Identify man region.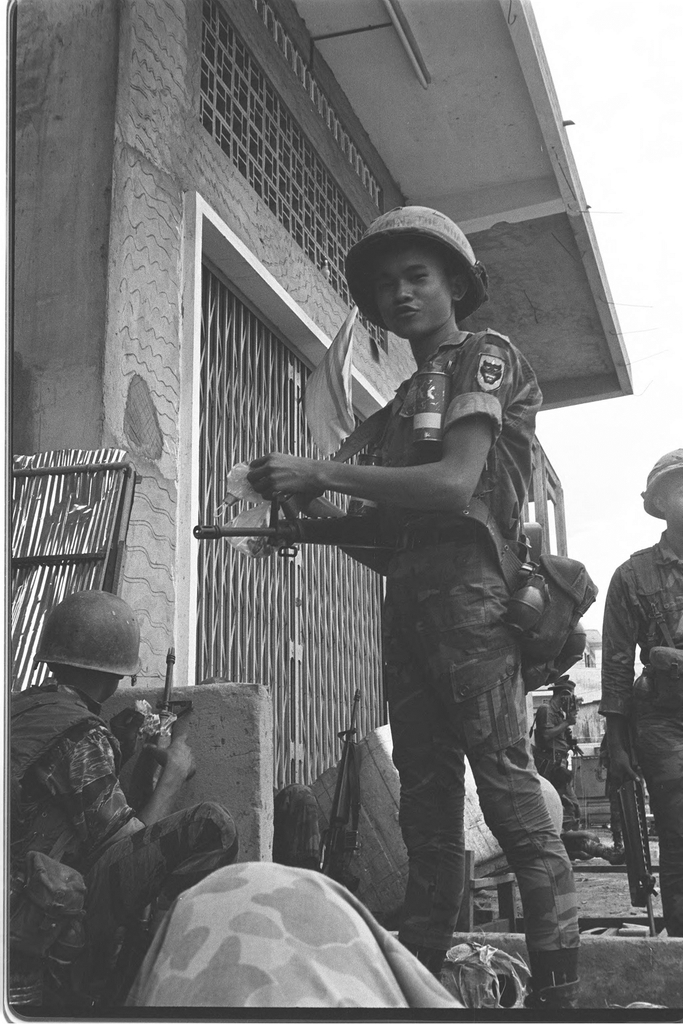
Region: BBox(597, 447, 682, 941).
